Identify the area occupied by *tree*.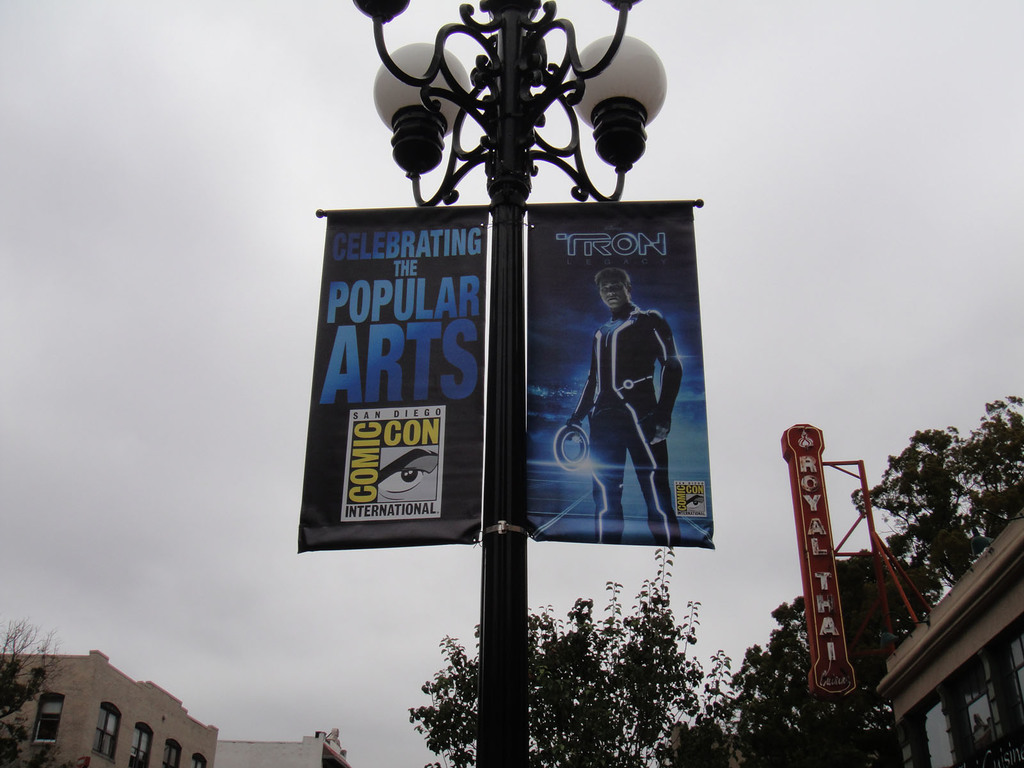
Area: box(0, 614, 68, 767).
